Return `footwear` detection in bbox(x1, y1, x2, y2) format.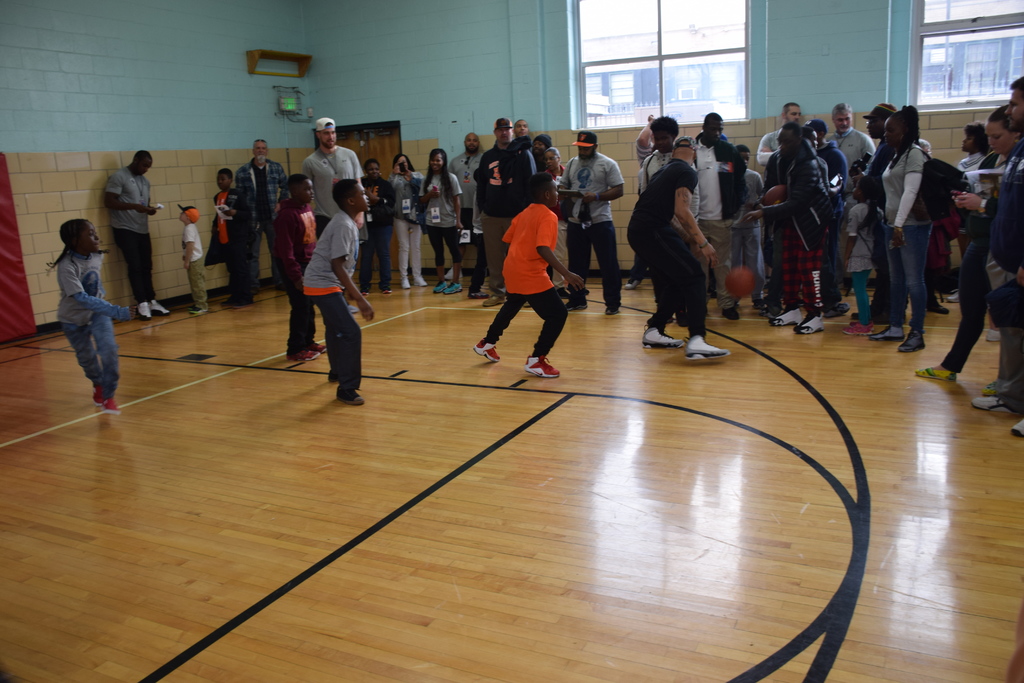
bbox(851, 321, 875, 331).
